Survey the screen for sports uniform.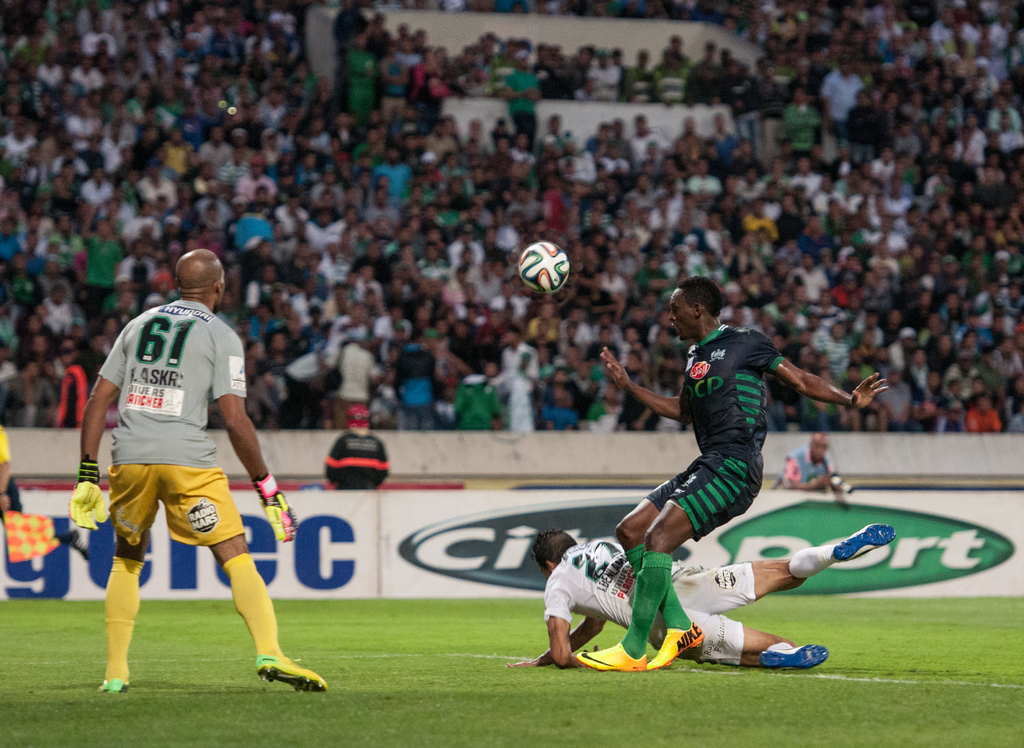
Survey found: bbox=(324, 428, 388, 492).
